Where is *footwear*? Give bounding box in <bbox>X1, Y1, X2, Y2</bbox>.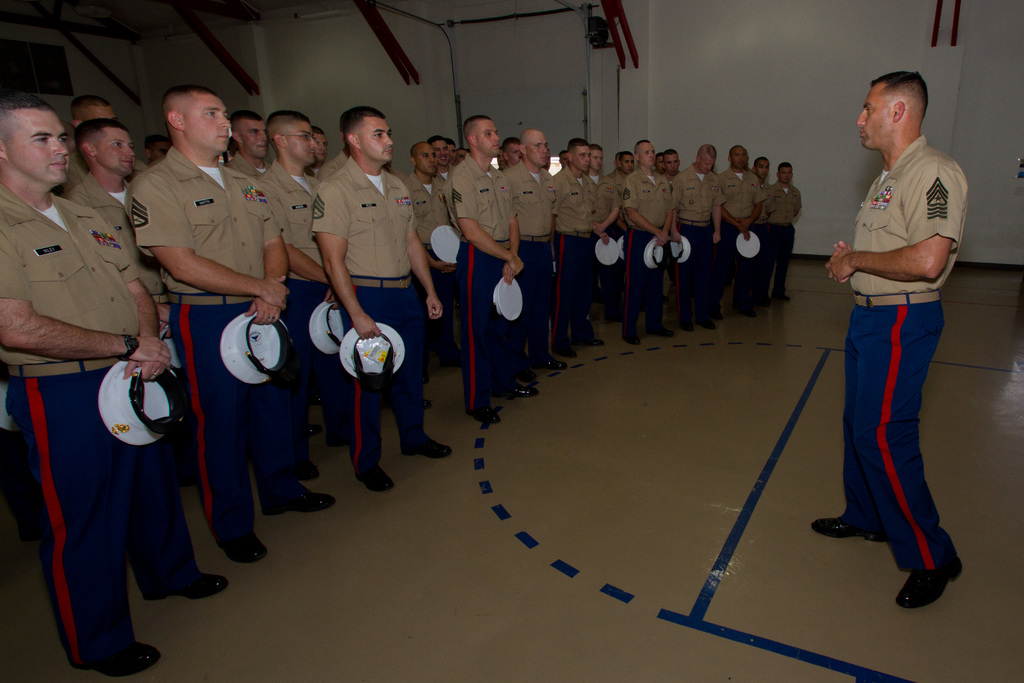
<bbox>229, 534, 269, 564</bbox>.
